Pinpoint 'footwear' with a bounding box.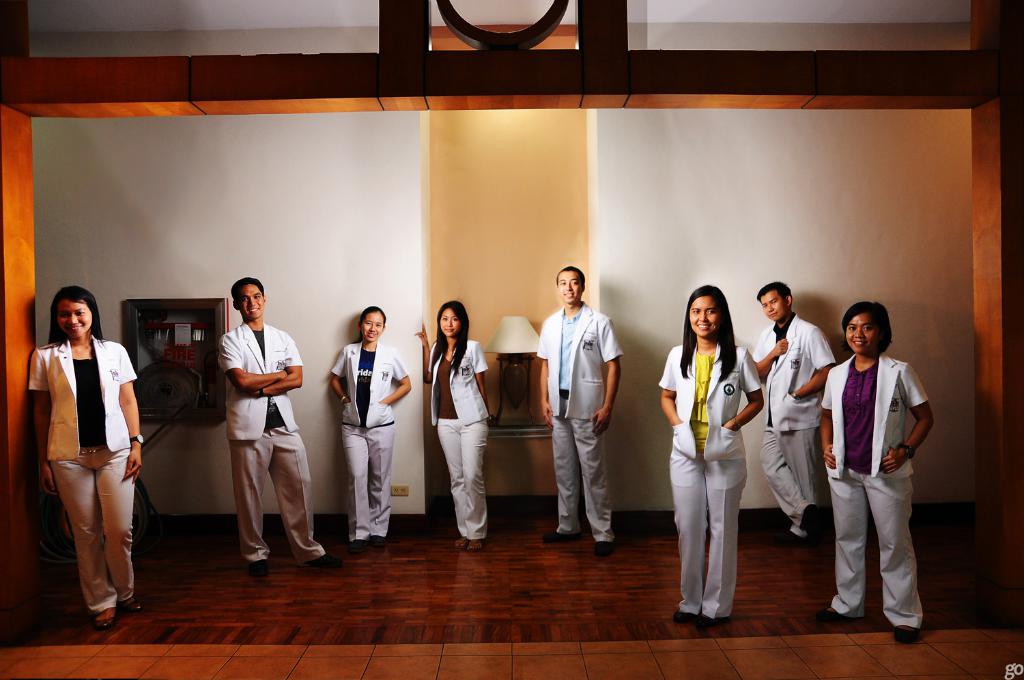
(802,508,821,537).
